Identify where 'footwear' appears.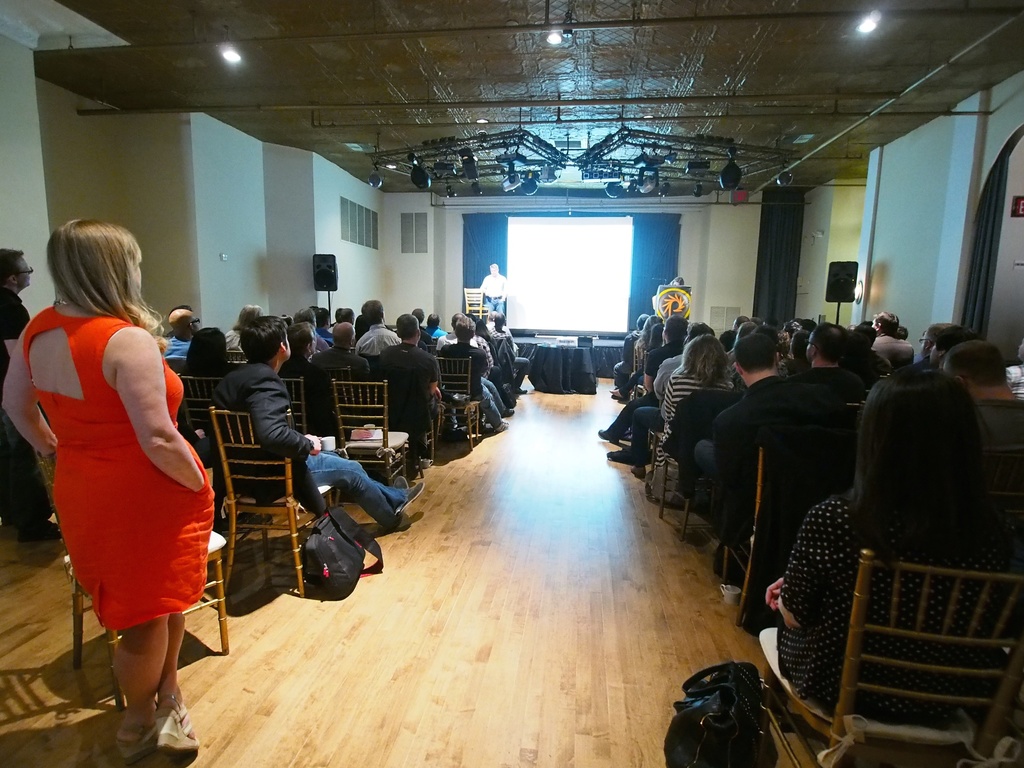
Appears at [610,447,637,465].
